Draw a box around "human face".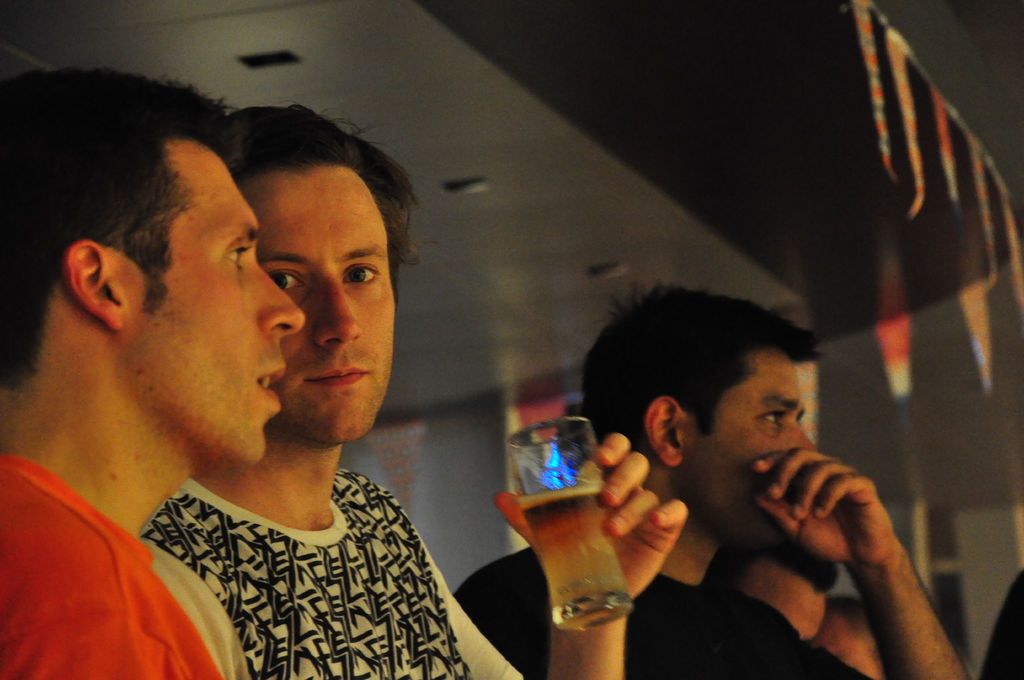
[736, 567, 830, 642].
